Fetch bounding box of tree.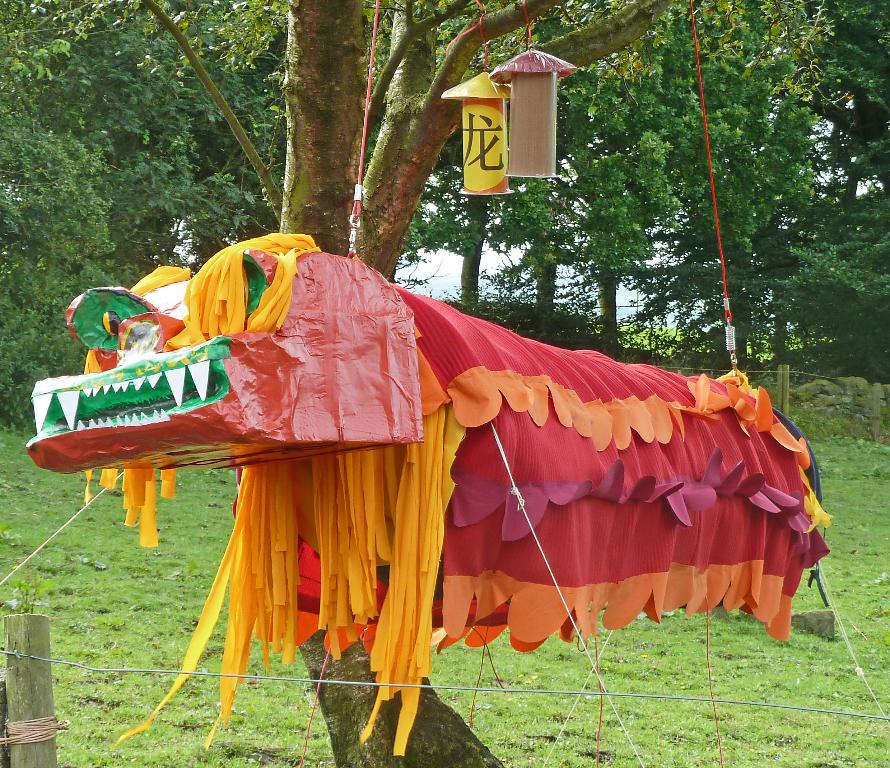
Bbox: box=[0, 0, 889, 437].
